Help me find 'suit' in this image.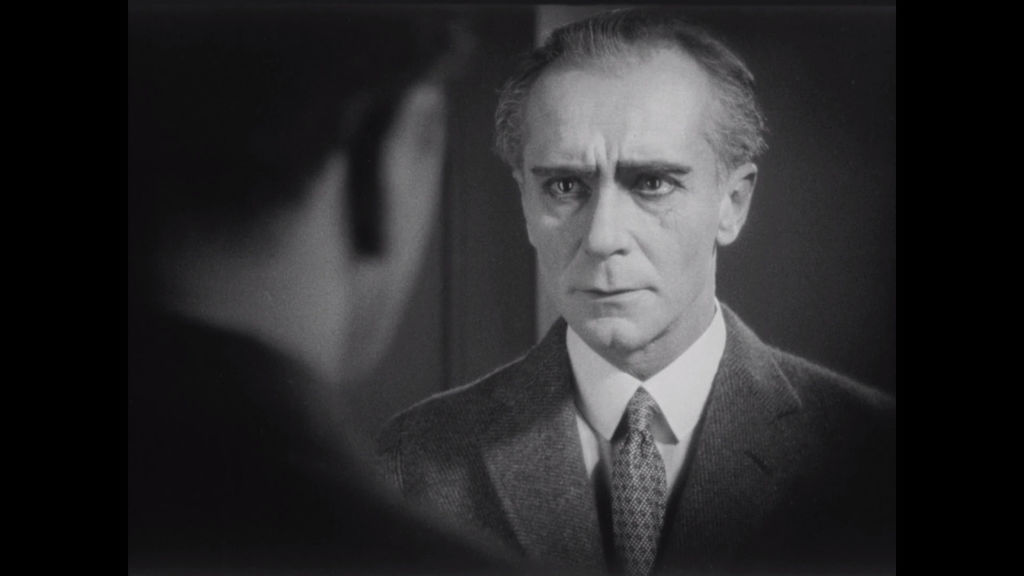
Found it: 410, 244, 865, 568.
